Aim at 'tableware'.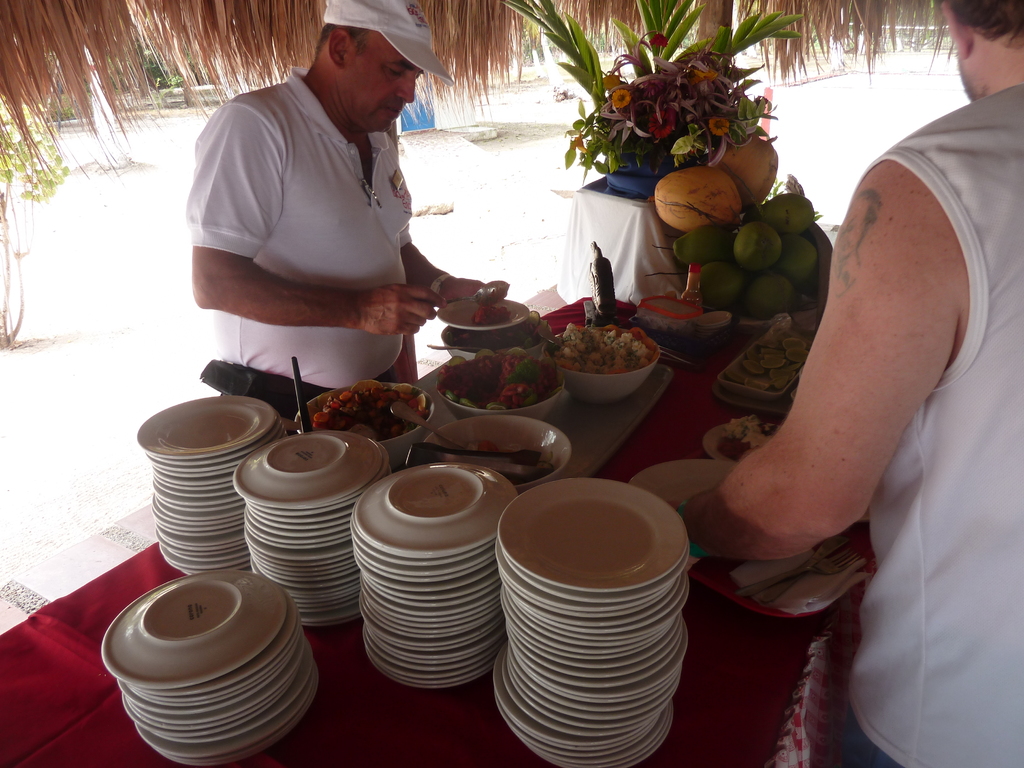
Aimed at [693, 522, 880, 617].
